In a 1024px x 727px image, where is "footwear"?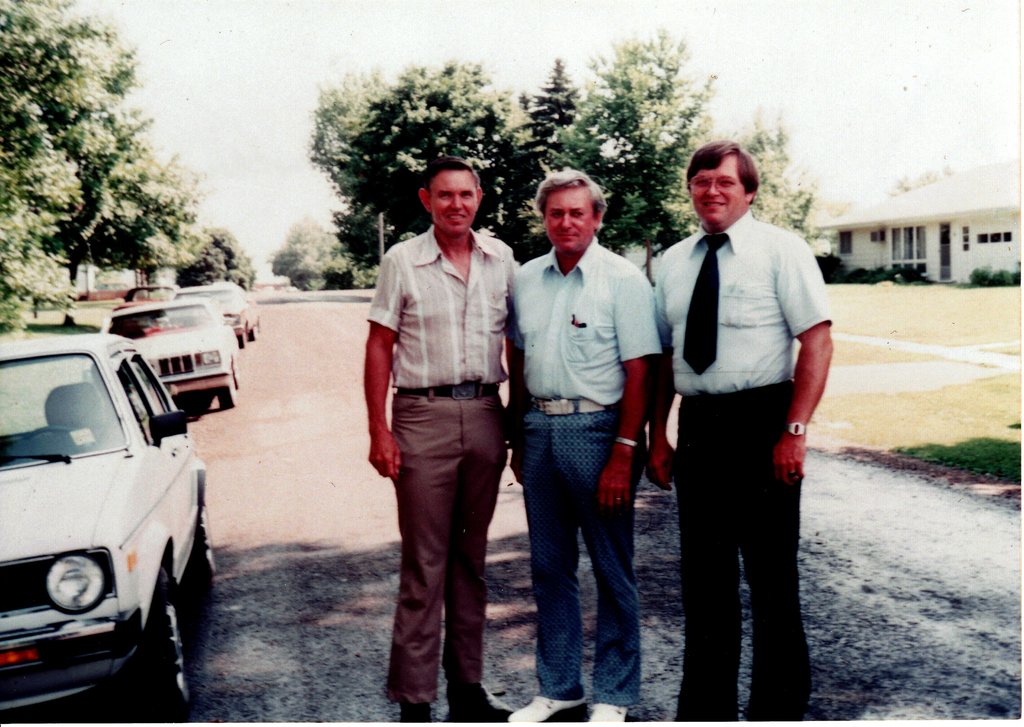
<region>399, 699, 435, 725</region>.
